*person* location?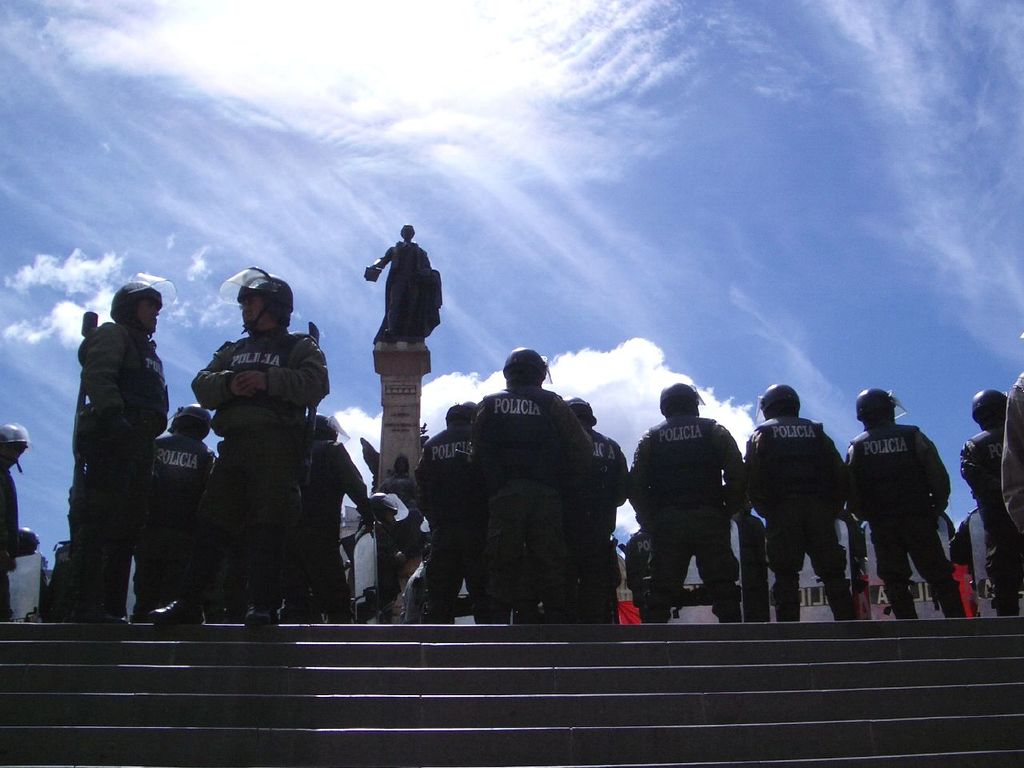
(62, 258, 166, 636)
